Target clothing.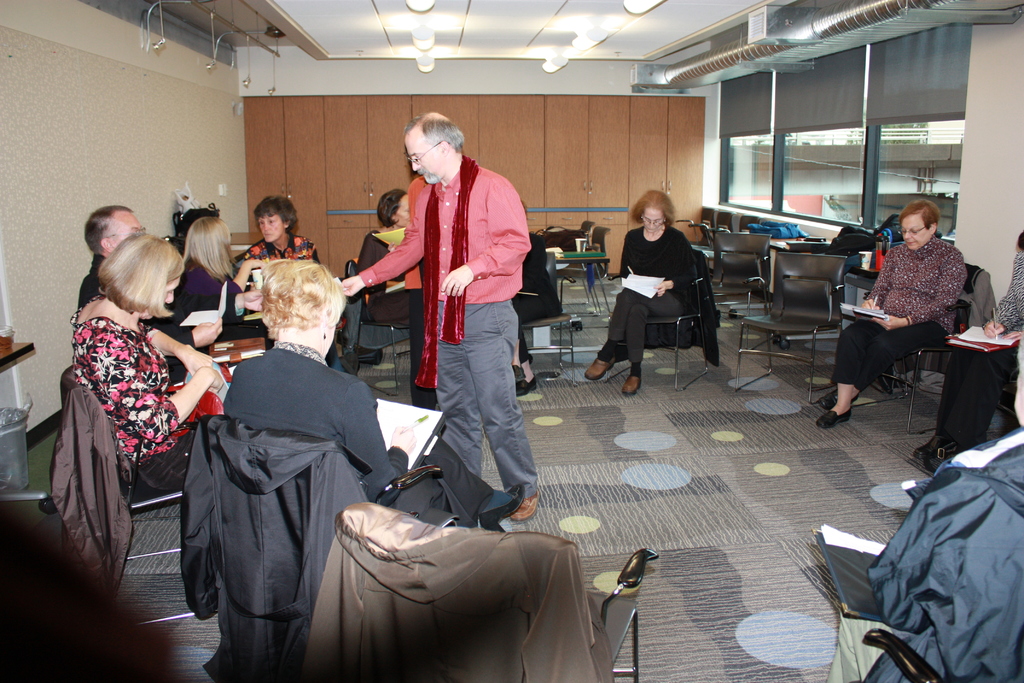
Target region: 831/231/967/391.
